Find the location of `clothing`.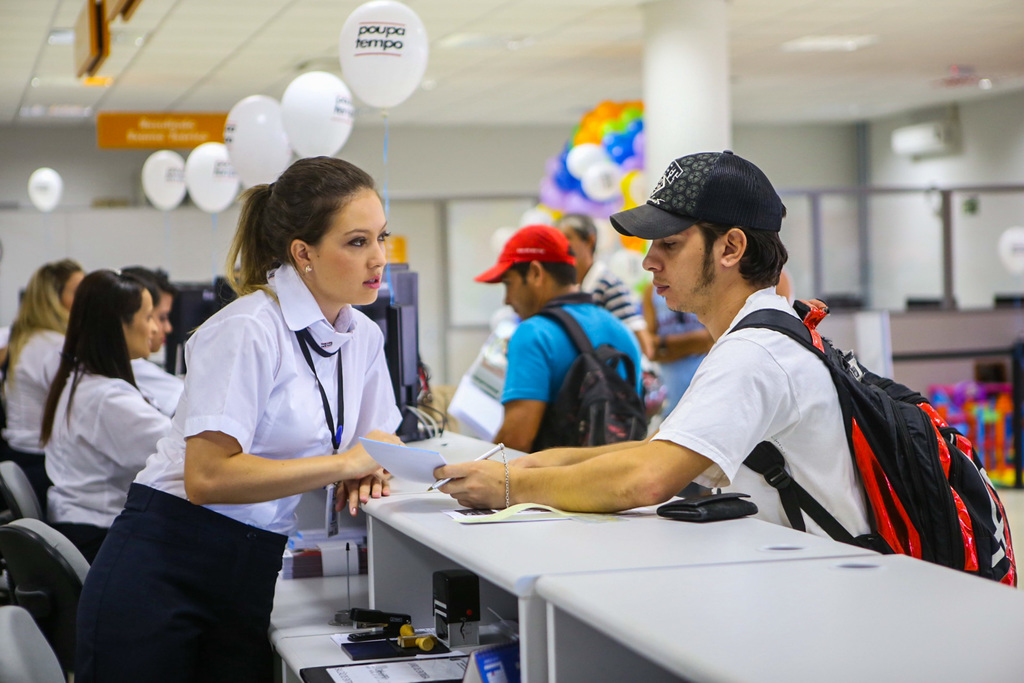
Location: box=[129, 352, 184, 409].
